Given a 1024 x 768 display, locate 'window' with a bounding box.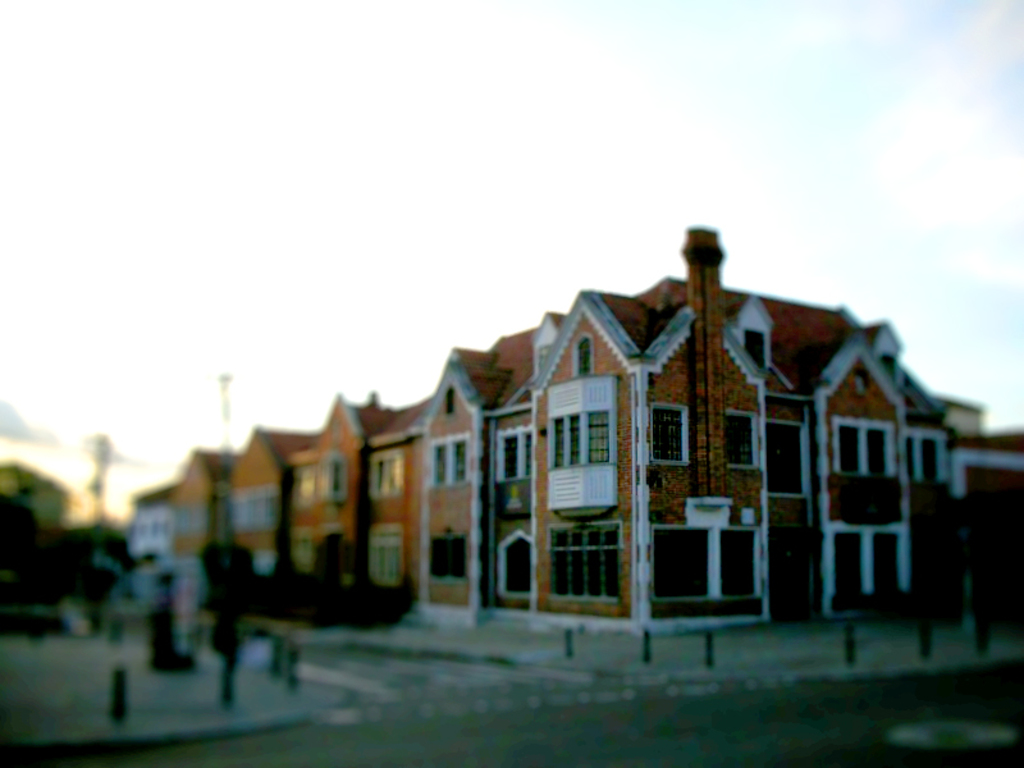
Located: <box>833,416,896,479</box>.
